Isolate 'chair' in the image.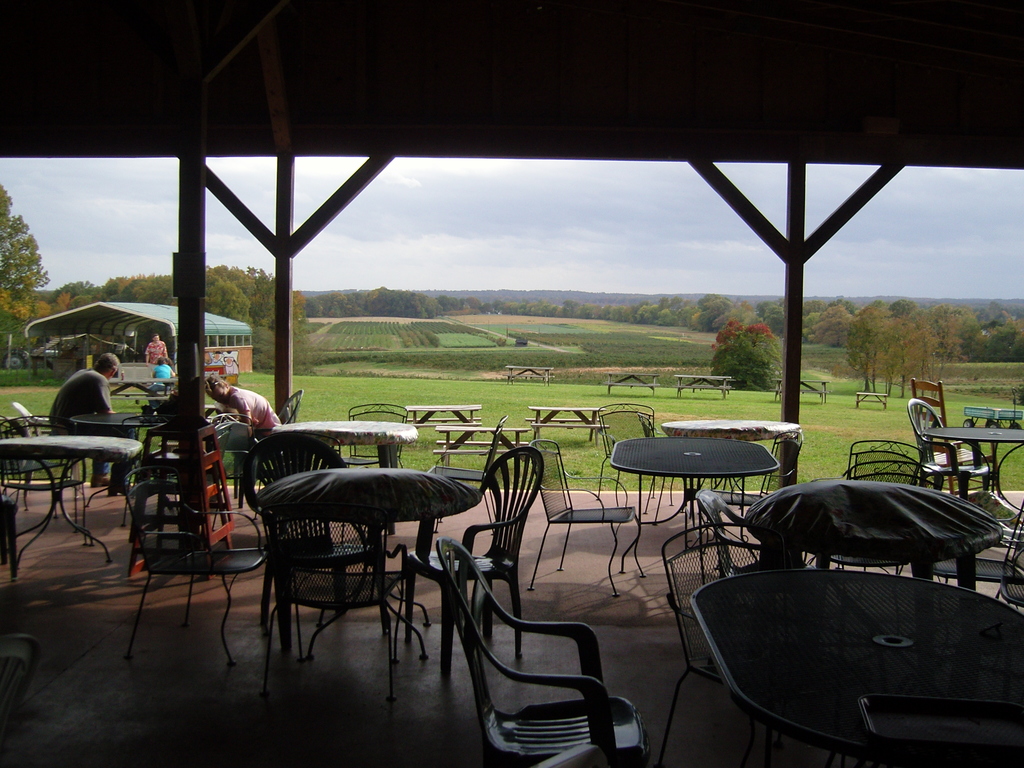
Isolated region: 0 634 40 758.
